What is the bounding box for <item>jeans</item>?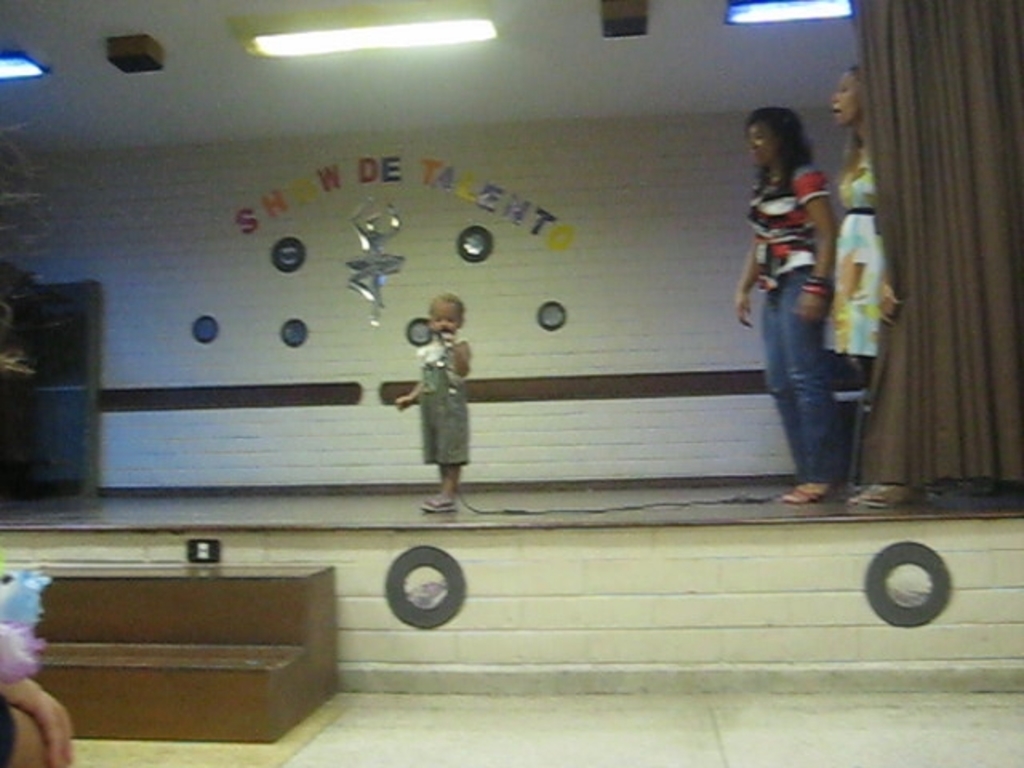
rect(760, 256, 856, 475).
